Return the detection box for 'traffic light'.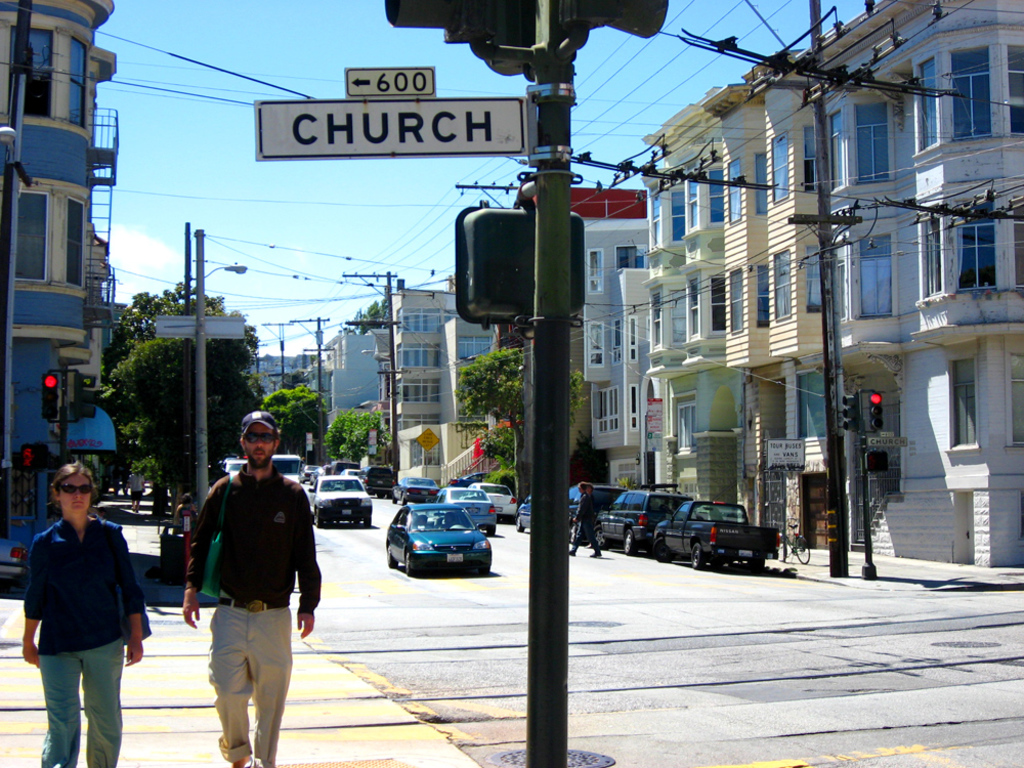
select_region(383, 0, 456, 28).
